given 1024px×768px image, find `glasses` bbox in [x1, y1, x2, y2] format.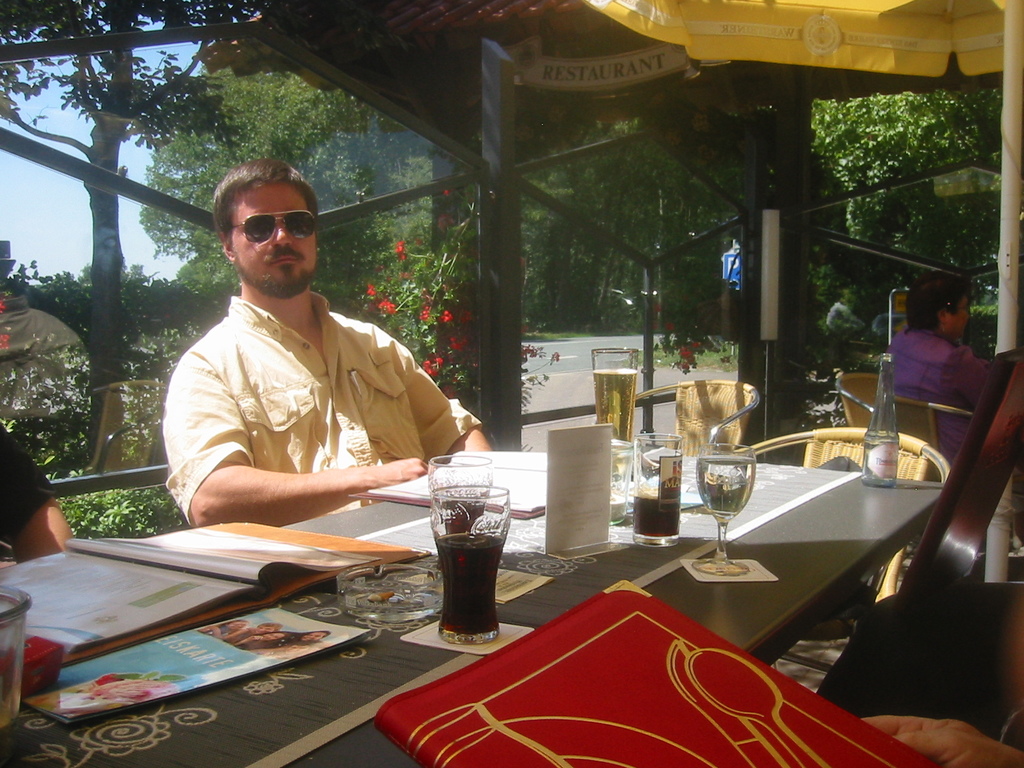
[225, 208, 321, 246].
